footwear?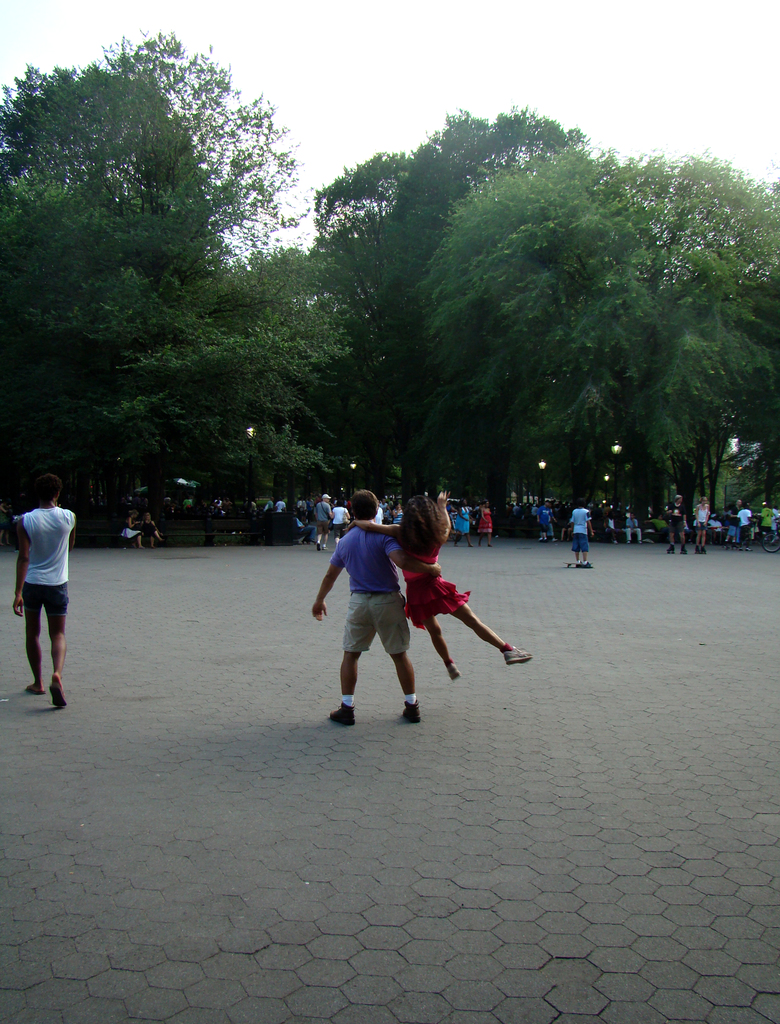
(323, 701, 358, 730)
